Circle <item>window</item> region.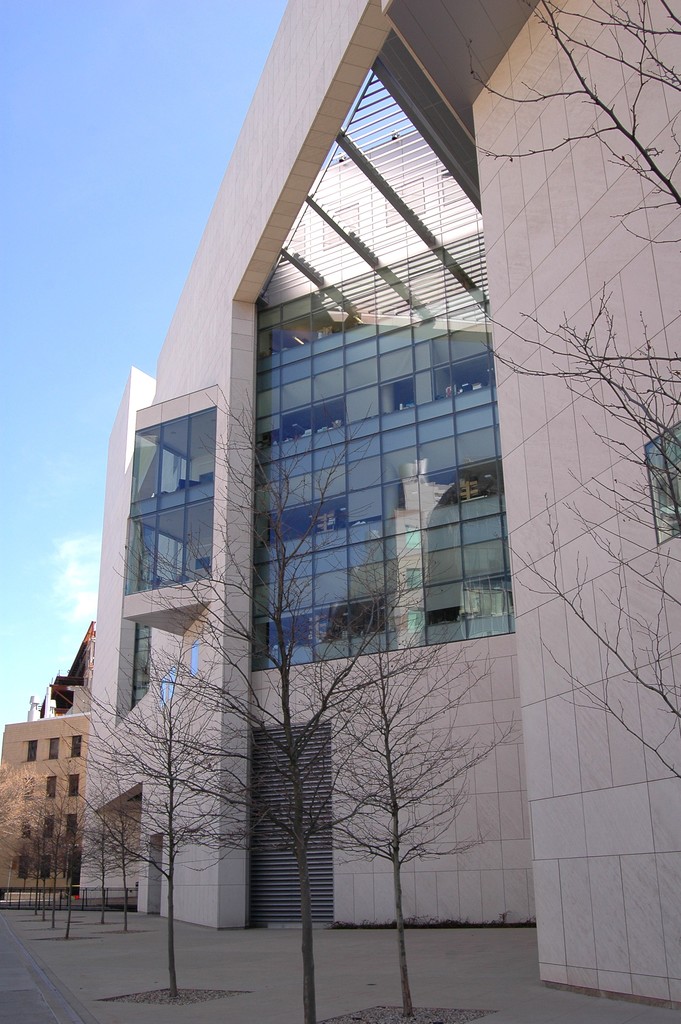
Region: l=67, t=810, r=77, b=843.
